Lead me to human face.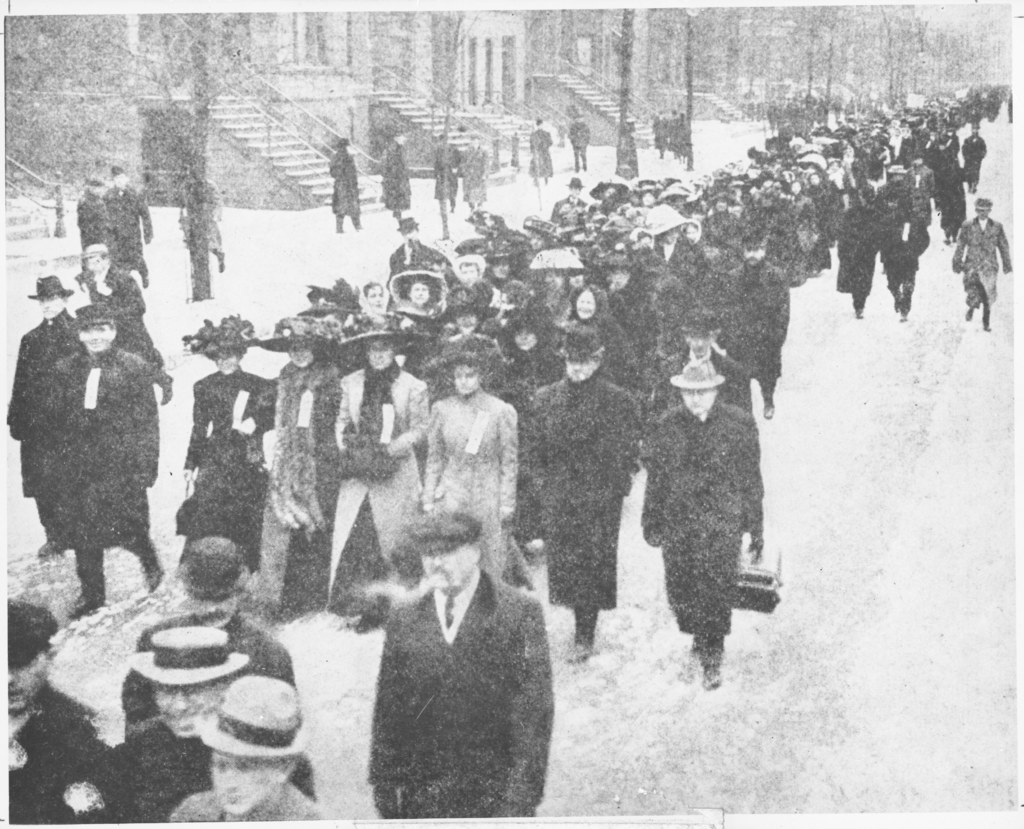
Lead to rect(40, 298, 61, 320).
